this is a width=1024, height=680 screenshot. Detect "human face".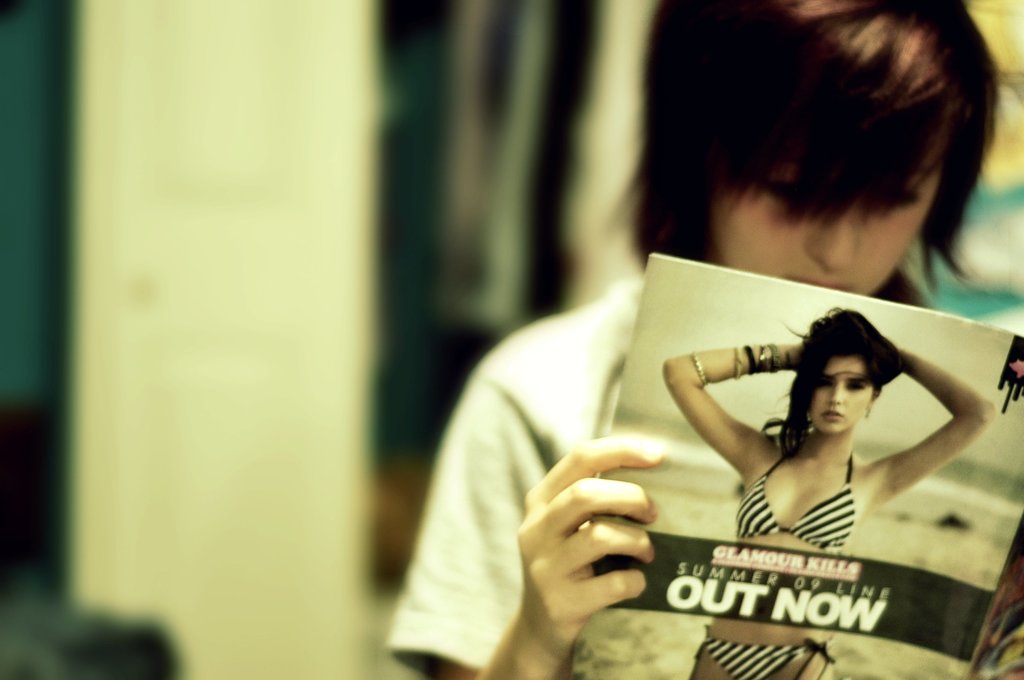
[x1=714, y1=99, x2=947, y2=296].
